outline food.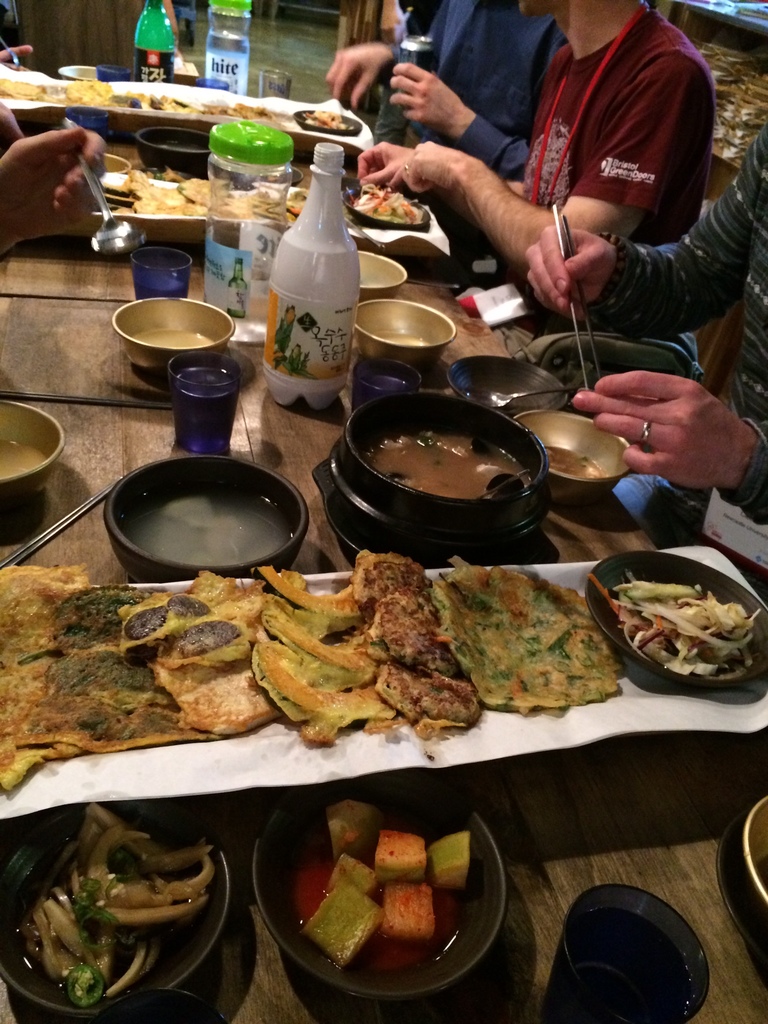
Outline: [282, 790, 498, 967].
